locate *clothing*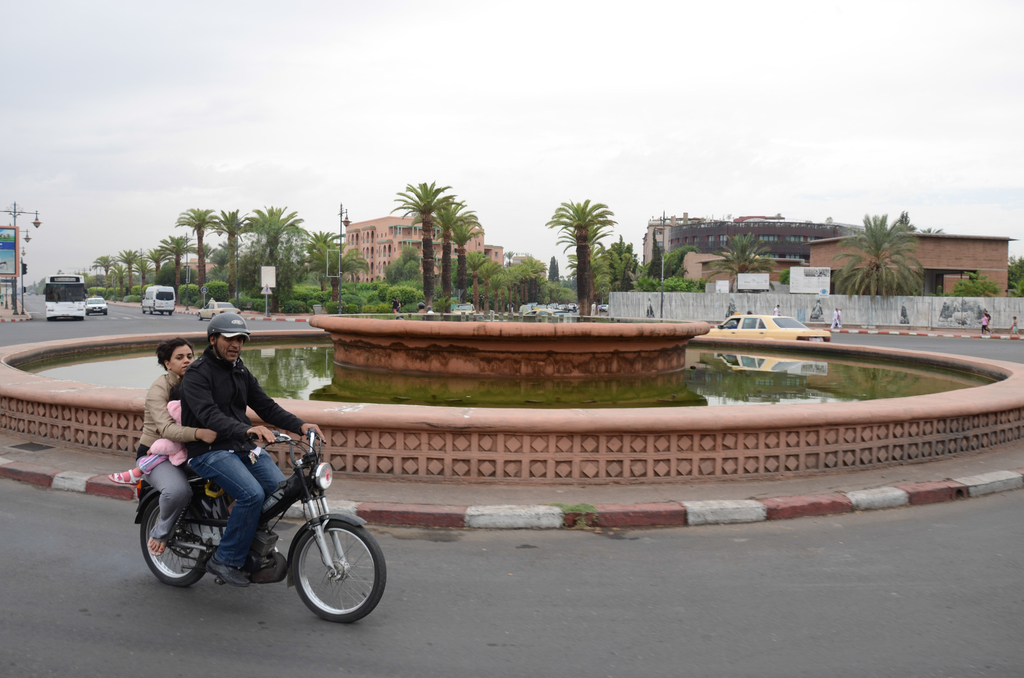
(179,347,305,572)
